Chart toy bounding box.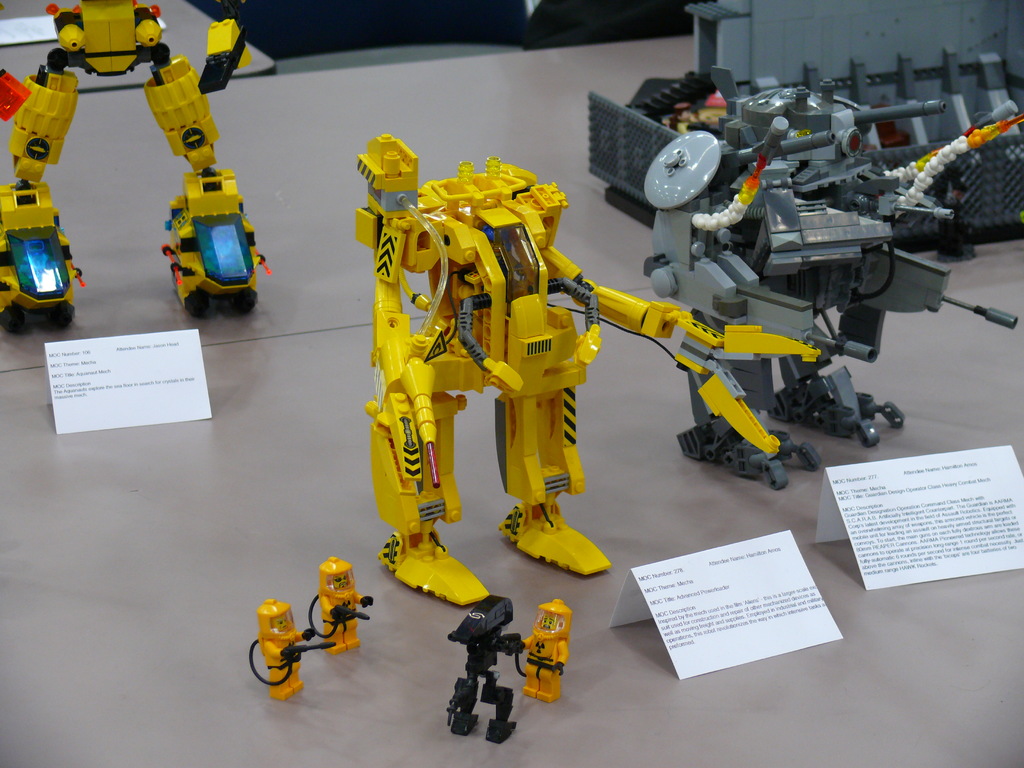
Charted: select_region(449, 596, 522, 749).
